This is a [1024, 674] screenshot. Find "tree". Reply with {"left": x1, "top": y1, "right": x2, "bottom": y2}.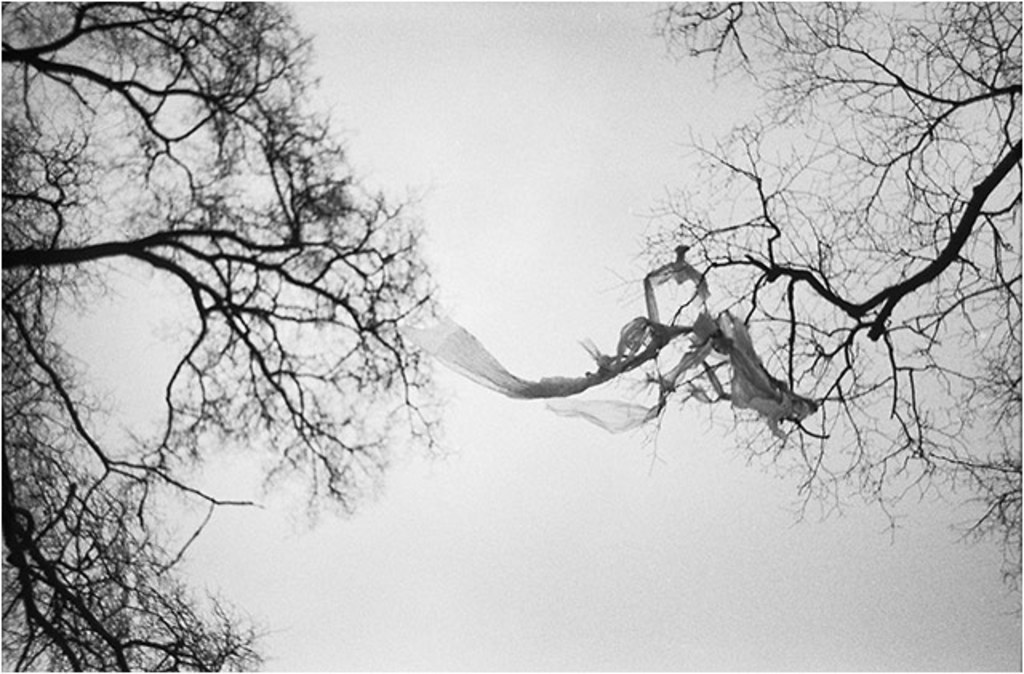
{"left": 594, "top": 0, "right": 1022, "bottom": 620}.
